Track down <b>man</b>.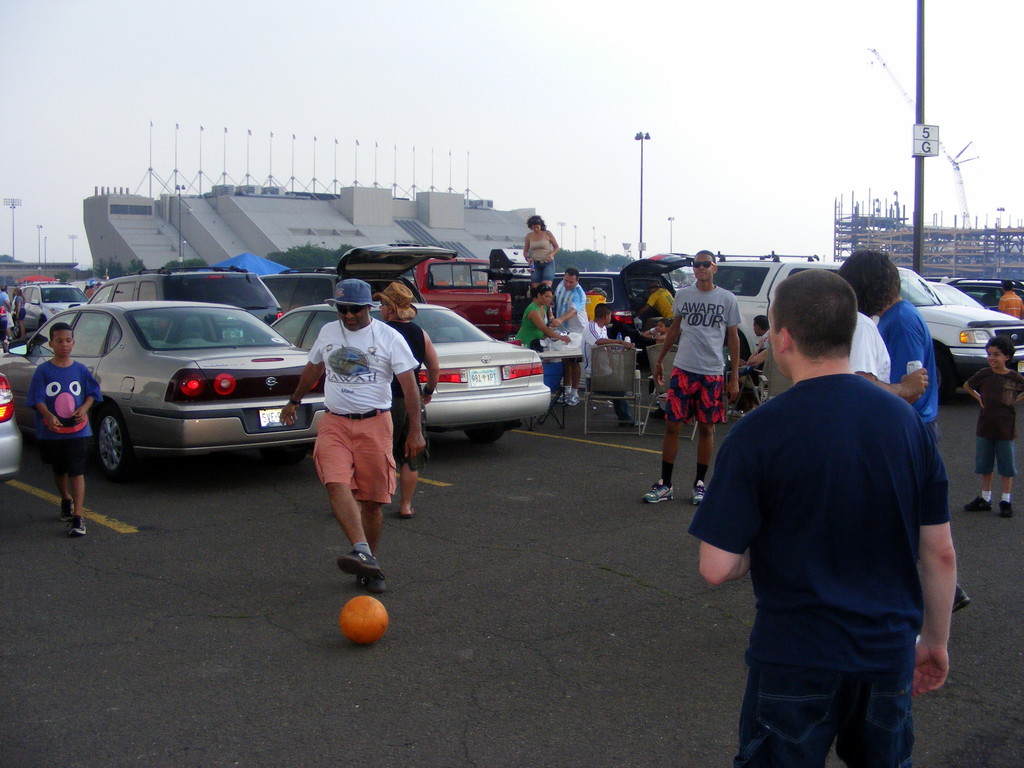
Tracked to 273/272/435/600.
